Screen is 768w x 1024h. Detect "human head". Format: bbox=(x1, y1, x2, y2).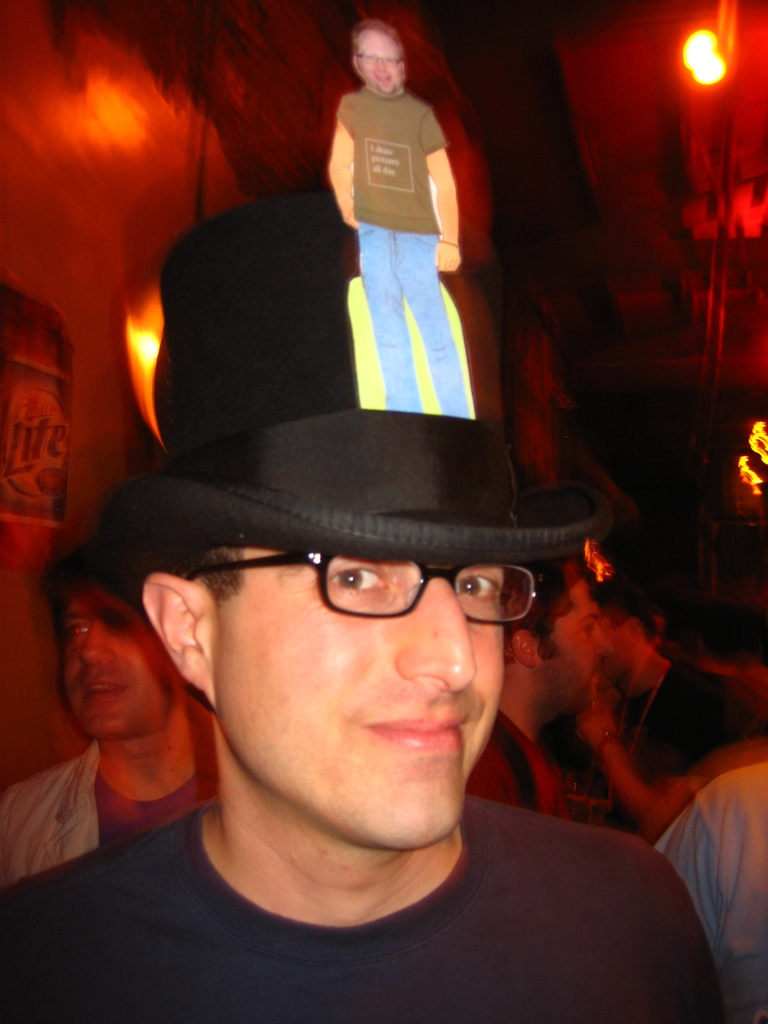
bbox=(598, 576, 677, 686).
